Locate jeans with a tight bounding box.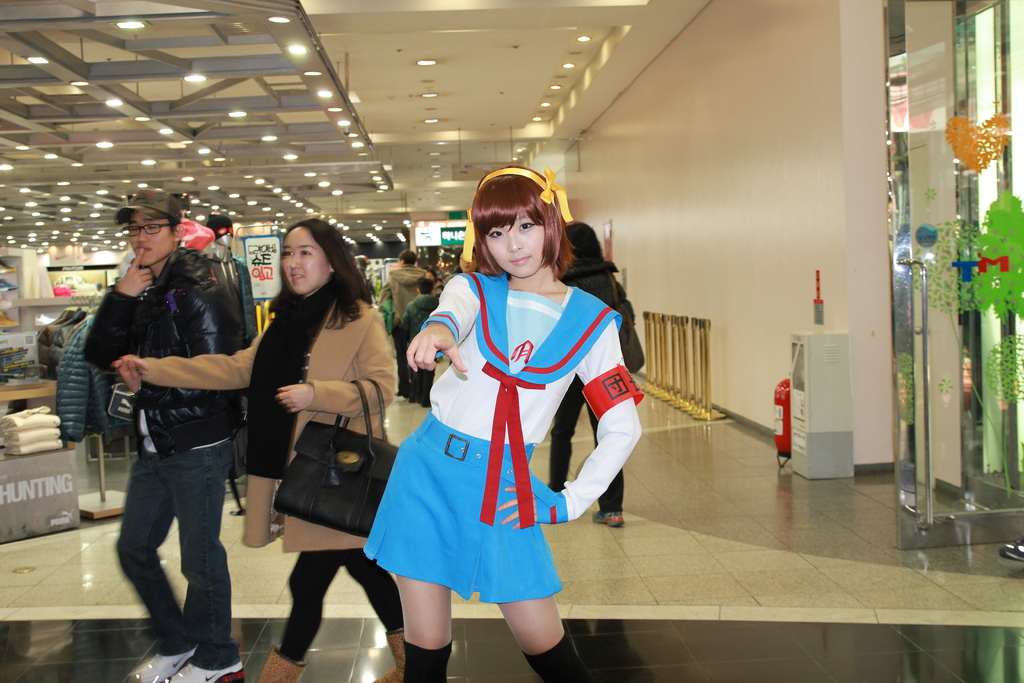
box(547, 377, 623, 508).
